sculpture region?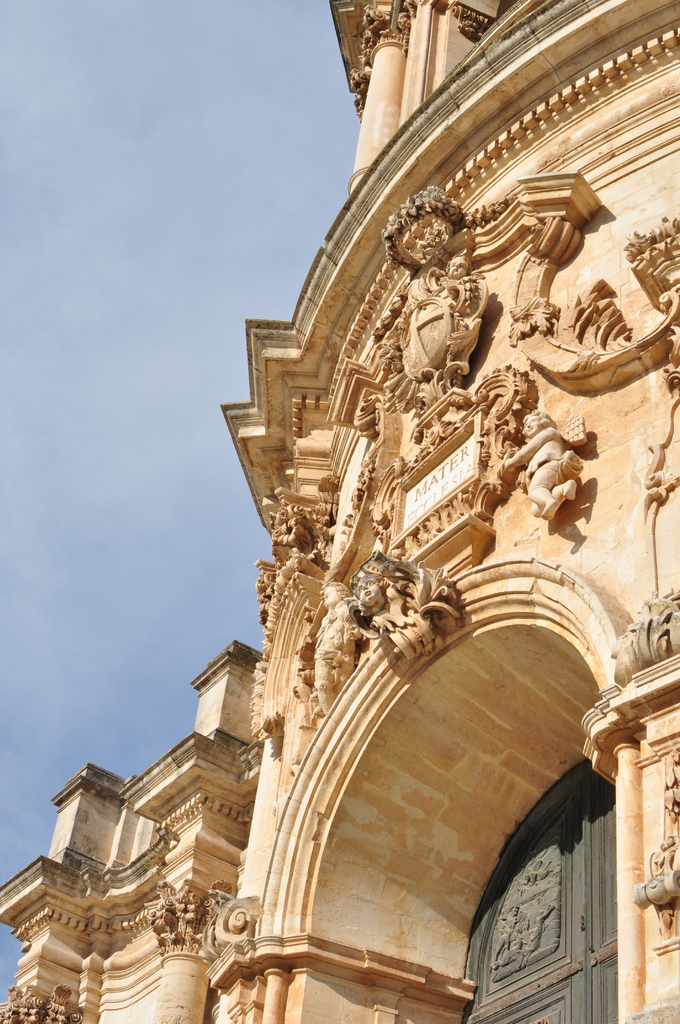
{"x1": 382, "y1": 194, "x2": 470, "y2": 365}
